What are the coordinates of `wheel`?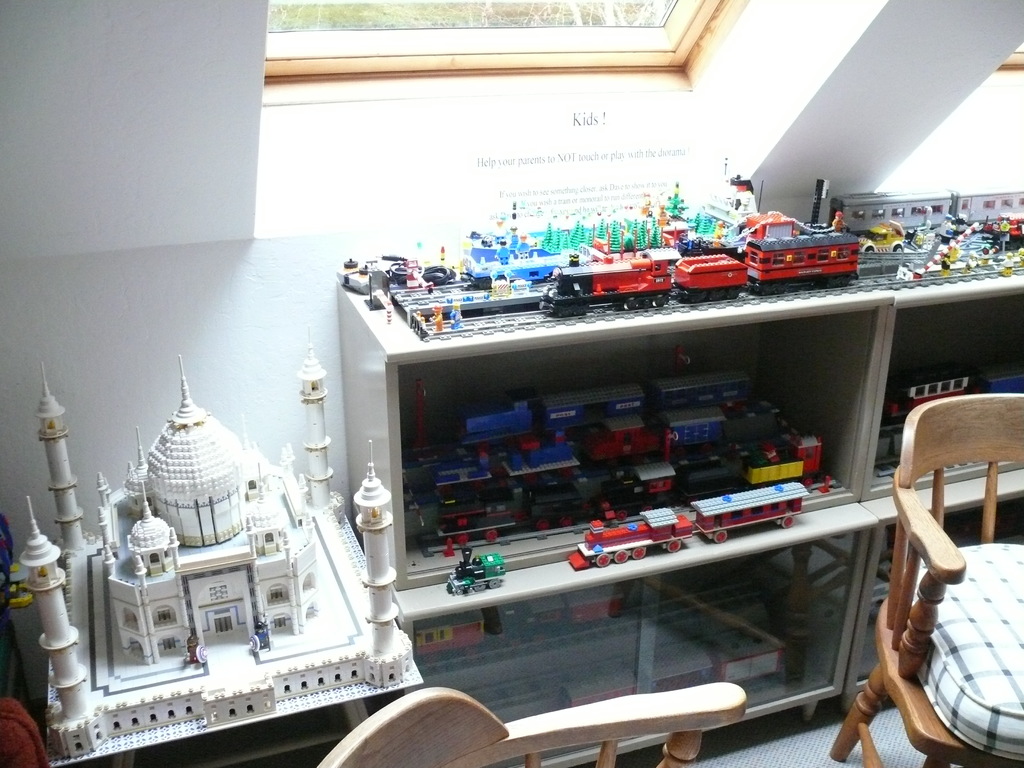
[713,531,728,541].
